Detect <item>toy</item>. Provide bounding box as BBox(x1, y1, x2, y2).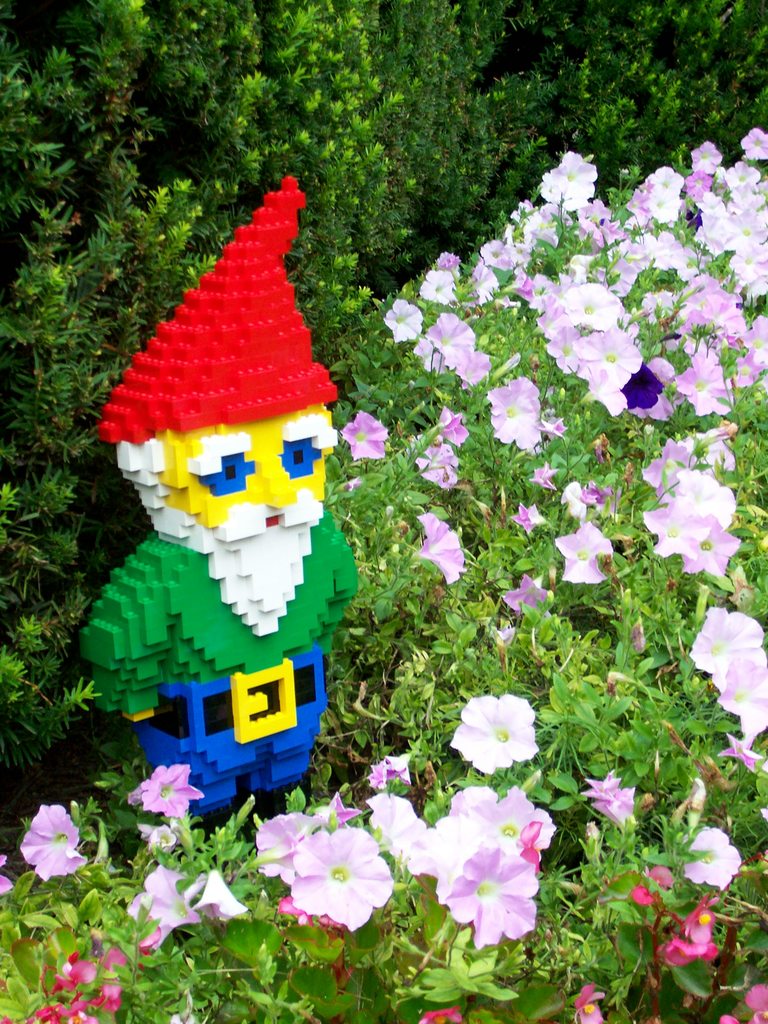
BBox(74, 177, 365, 824).
